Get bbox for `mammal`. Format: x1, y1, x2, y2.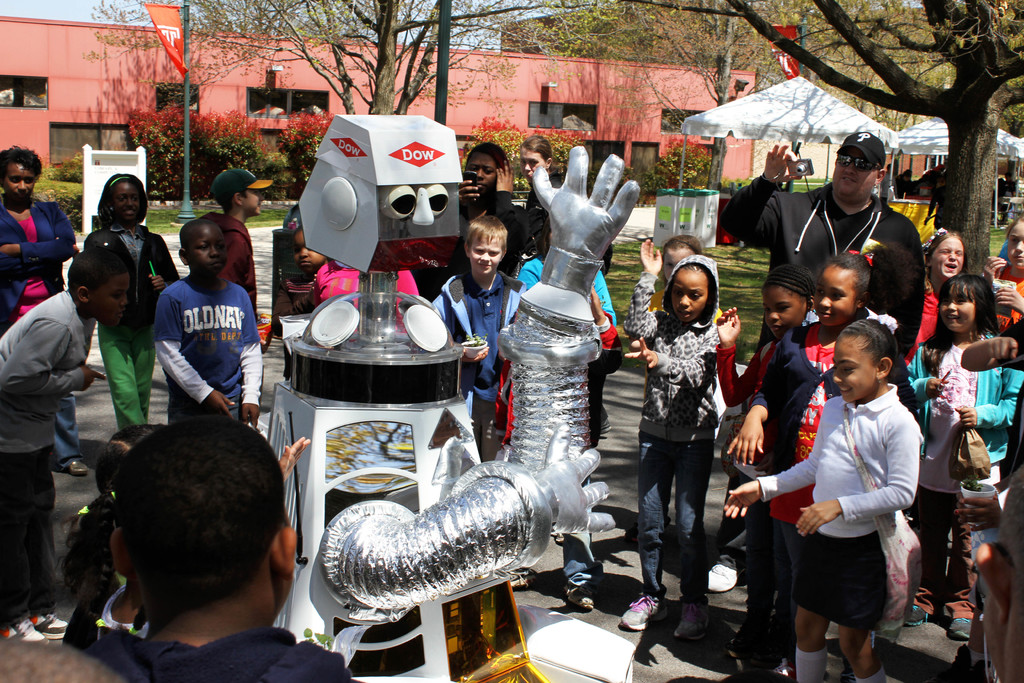
513, 210, 620, 540.
